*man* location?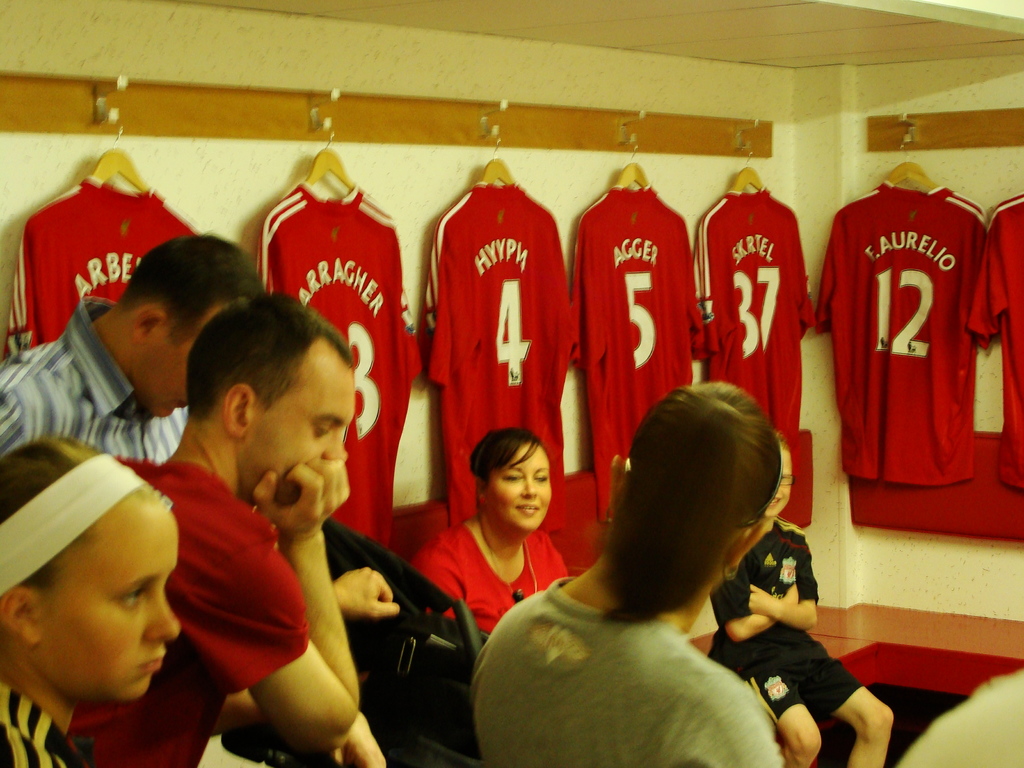
<region>65, 334, 388, 757</region>
